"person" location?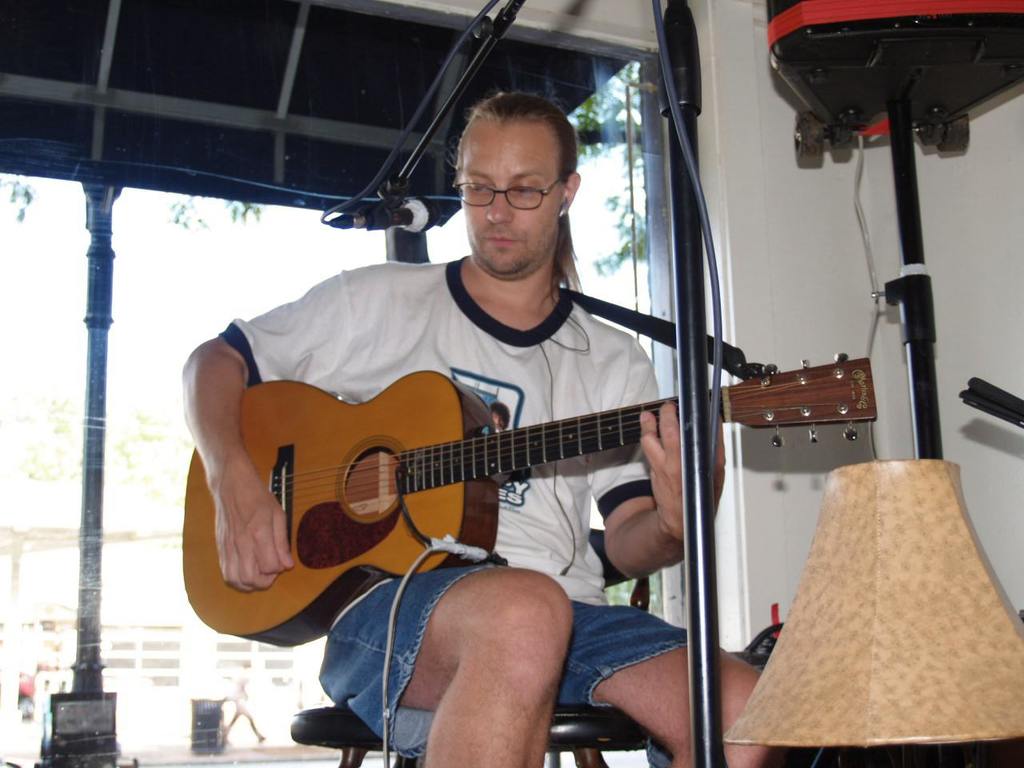
[x1=224, y1=658, x2=268, y2=748]
